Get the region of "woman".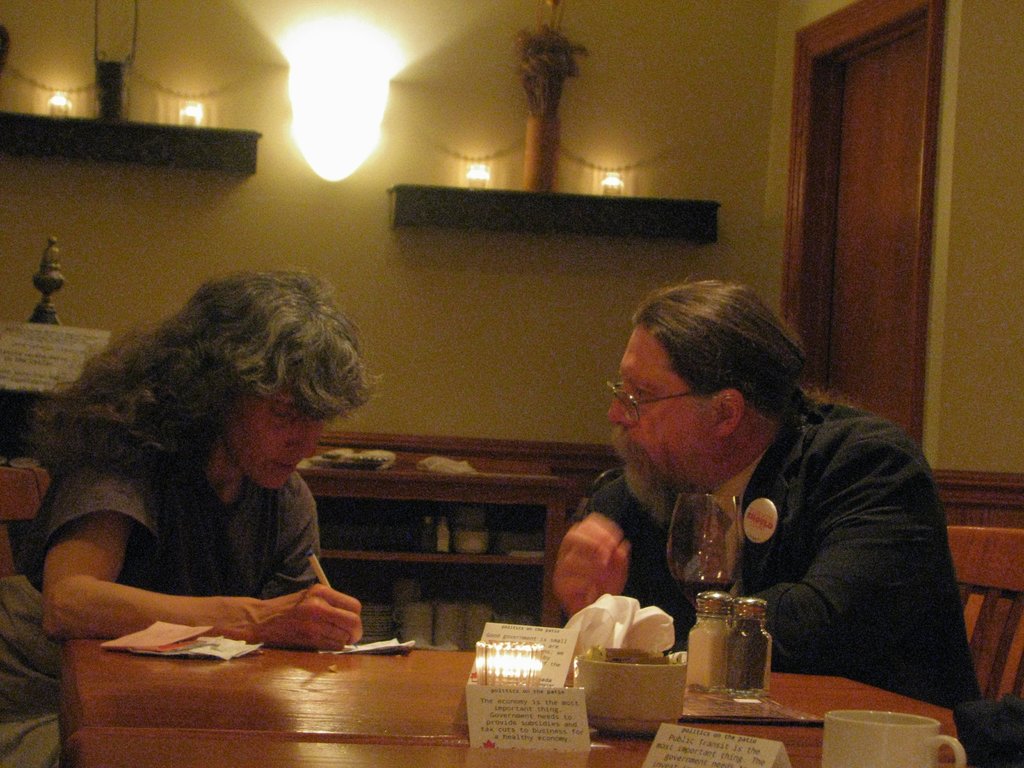
<region>21, 258, 396, 679</region>.
